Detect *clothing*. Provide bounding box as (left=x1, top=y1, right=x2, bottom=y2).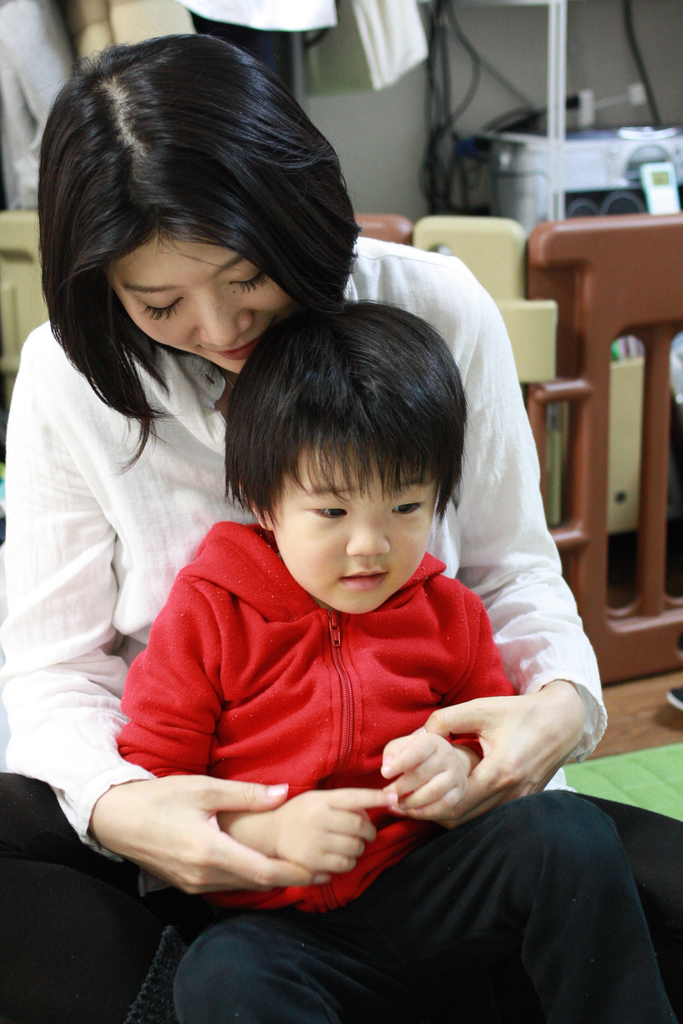
(left=165, top=787, right=681, bottom=1023).
